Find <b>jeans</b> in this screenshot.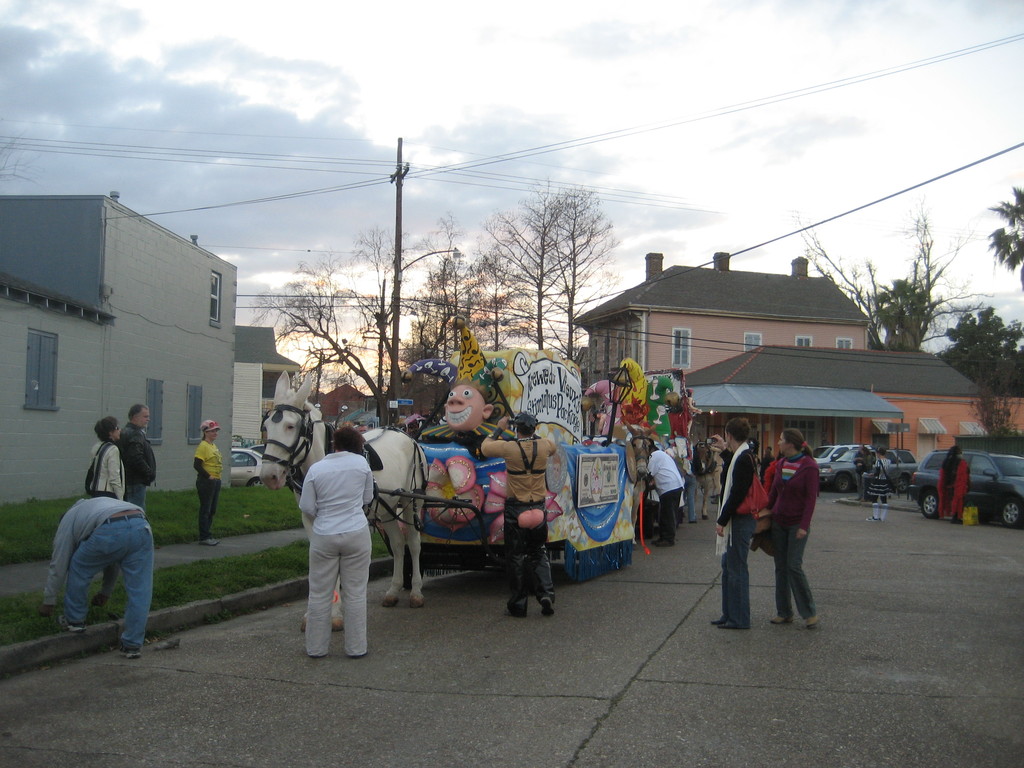
The bounding box for <b>jeans</b> is box=[765, 528, 820, 620].
